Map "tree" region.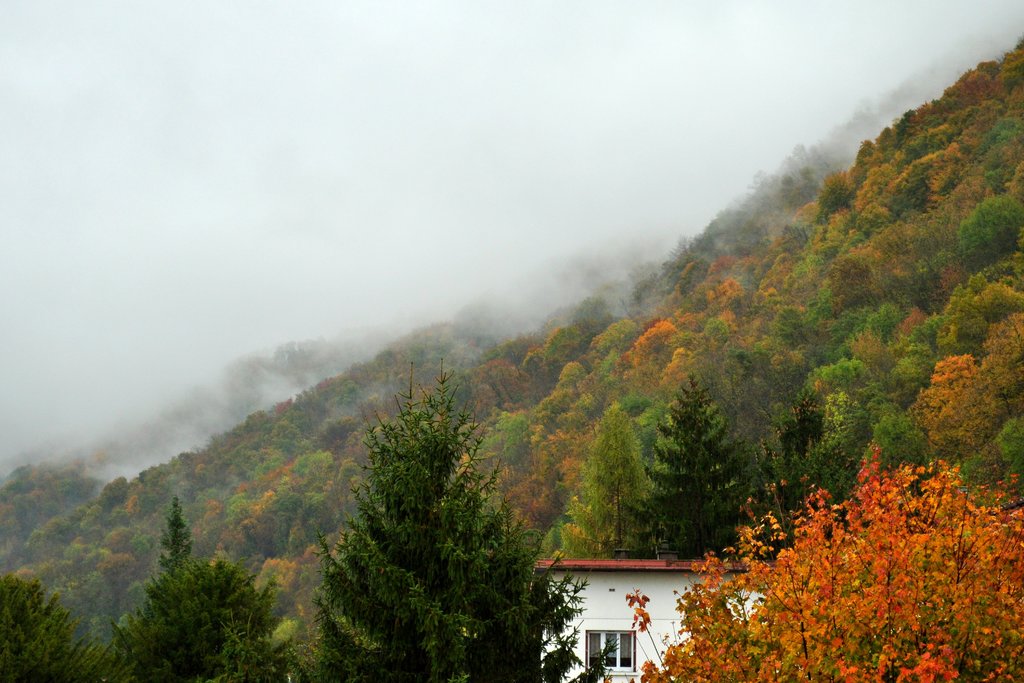
Mapped to 0, 568, 116, 682.
